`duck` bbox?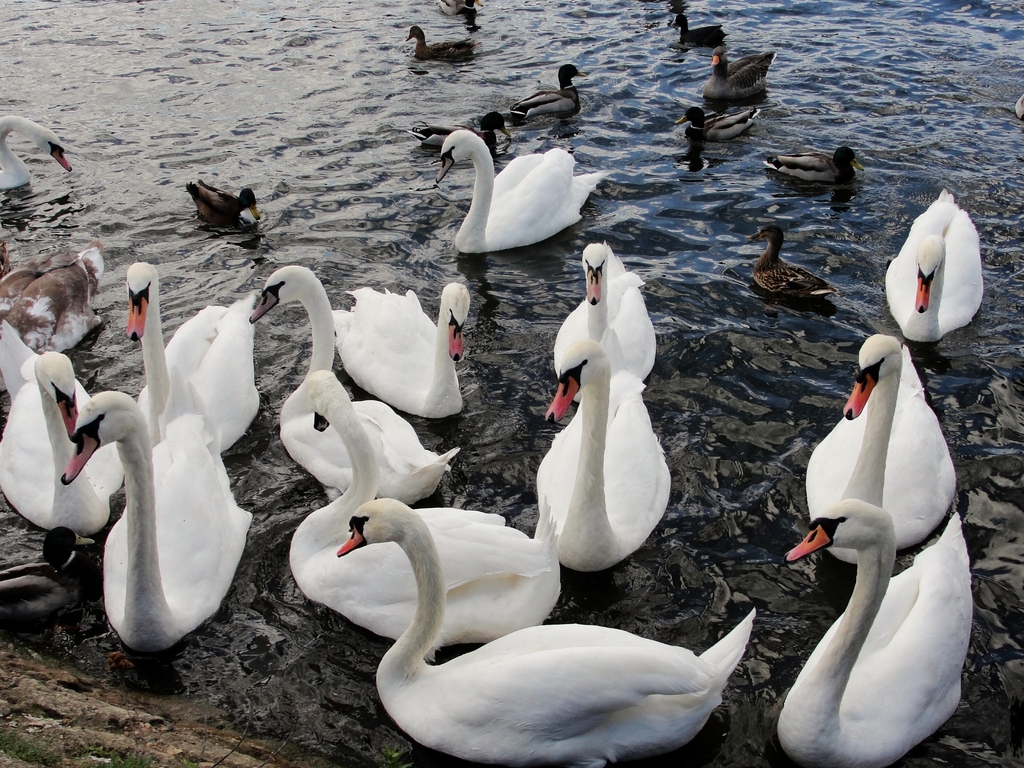
531/339/671/572
